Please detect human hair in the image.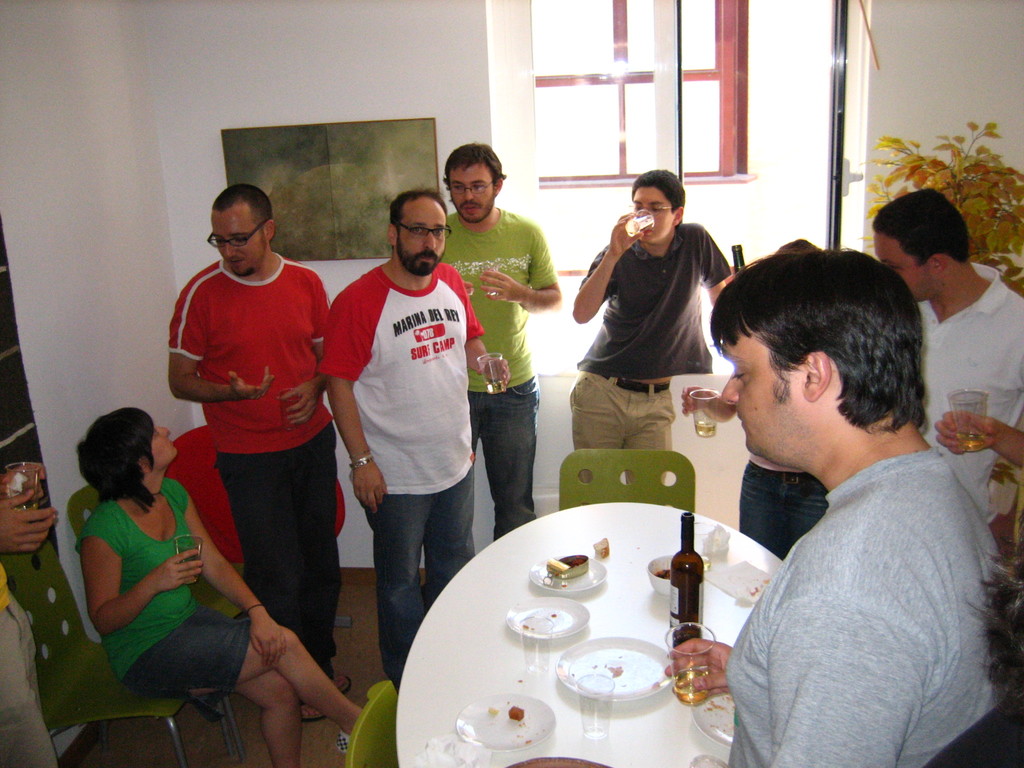
<box>387,191,451,229</box>.
